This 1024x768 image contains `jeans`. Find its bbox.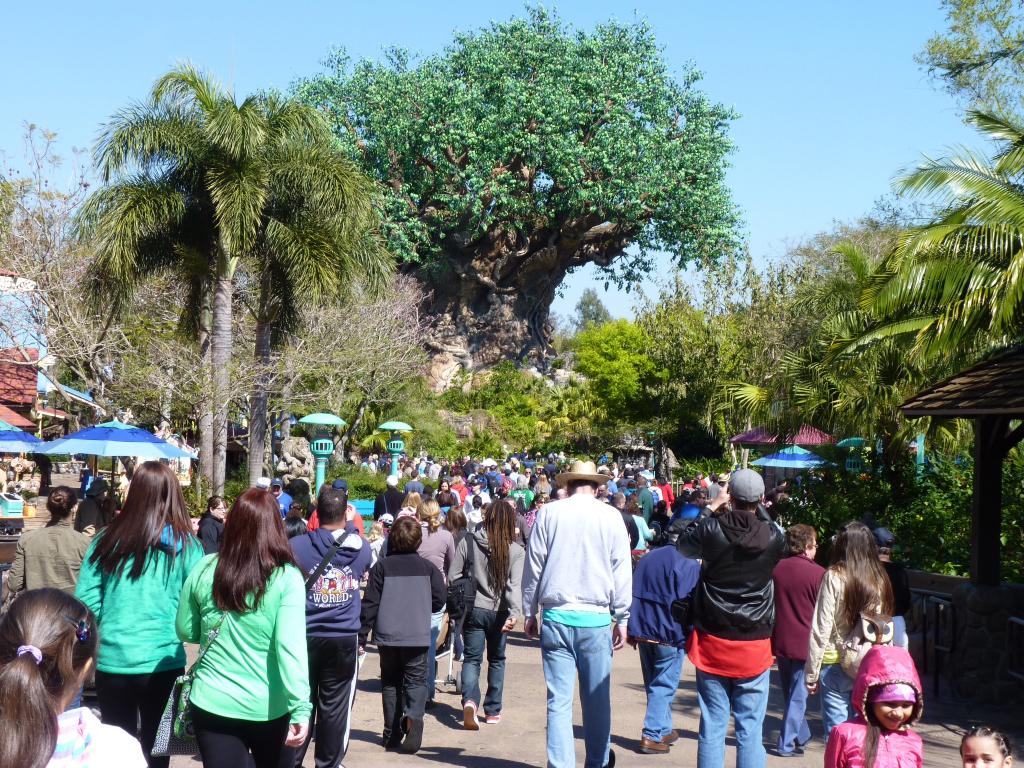
639, 643, 683, 742.
